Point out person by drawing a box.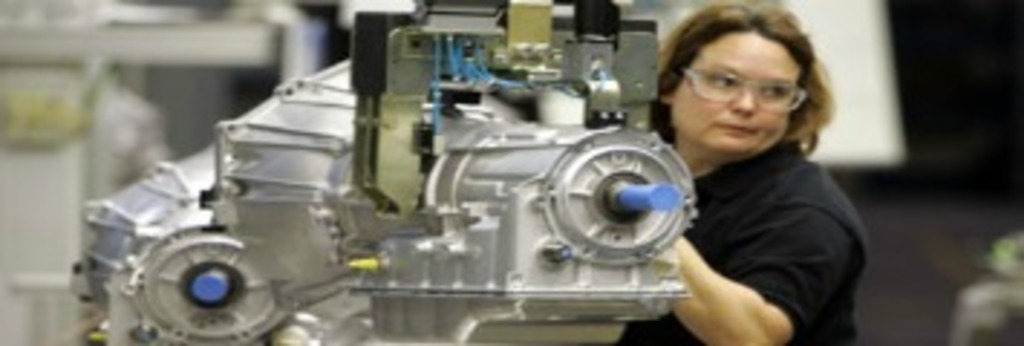
box=[623, 0, 868, 345].
